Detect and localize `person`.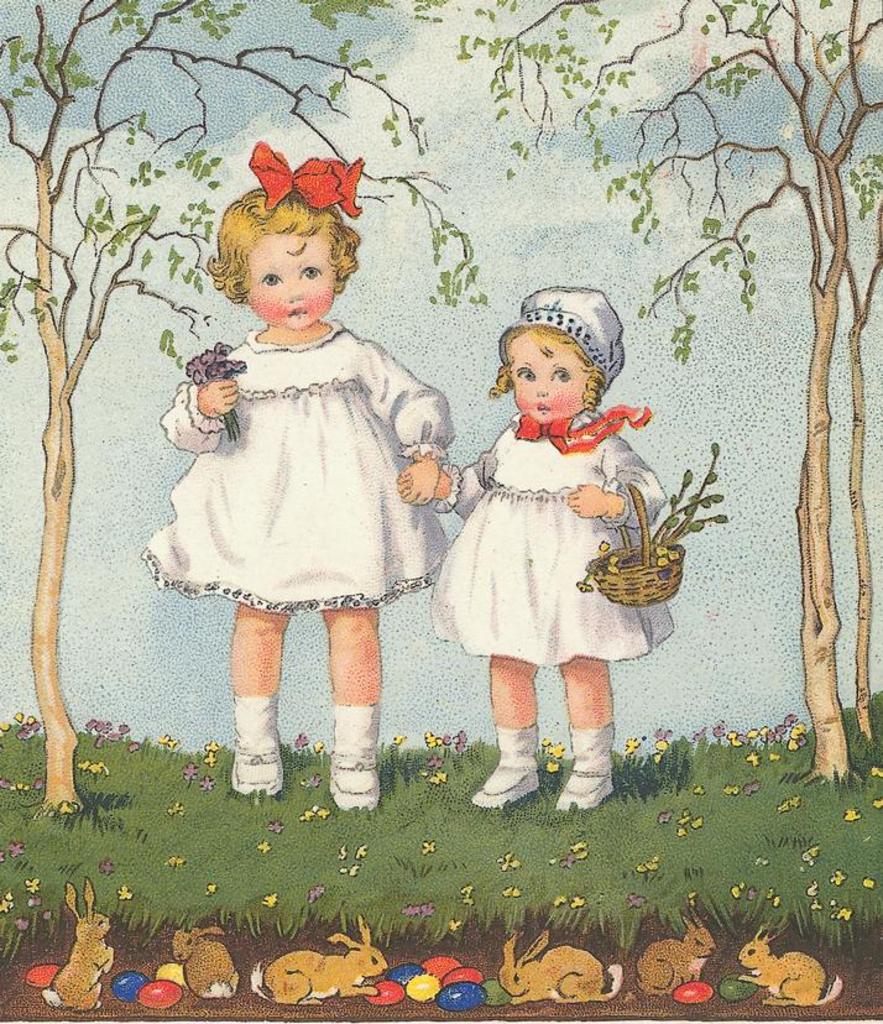
Localized at {"left": 140, "top": 183, "right": 459, "bottom": 811}.
